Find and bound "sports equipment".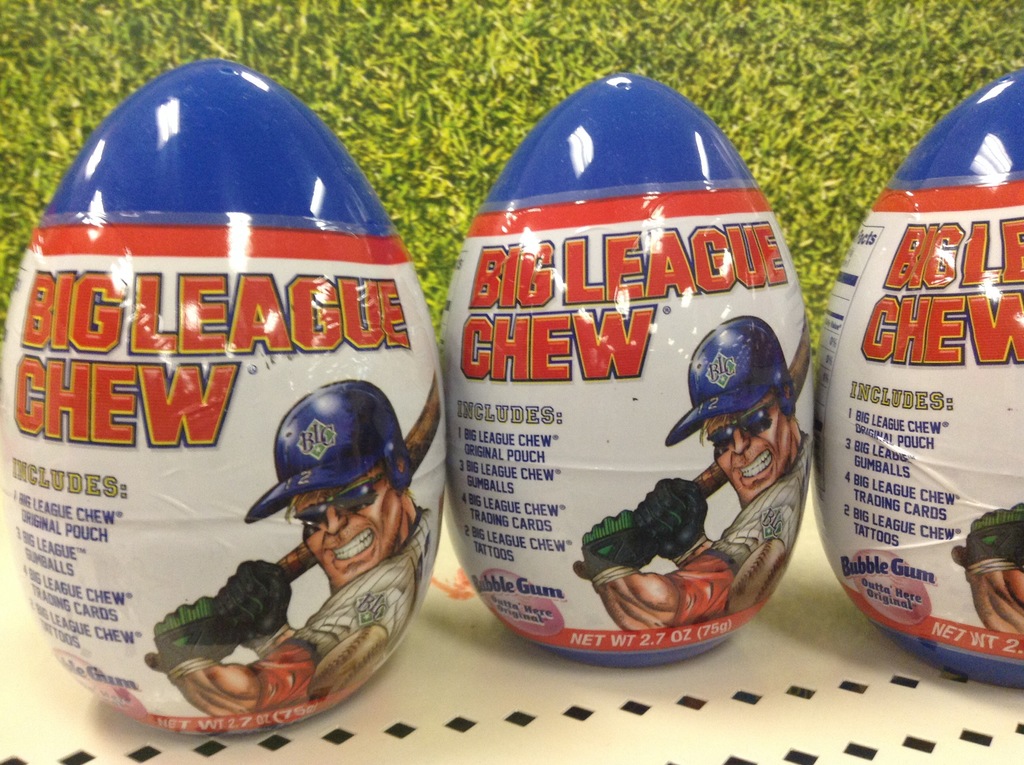
Bound: bbox(578, 510, 659, 590).
